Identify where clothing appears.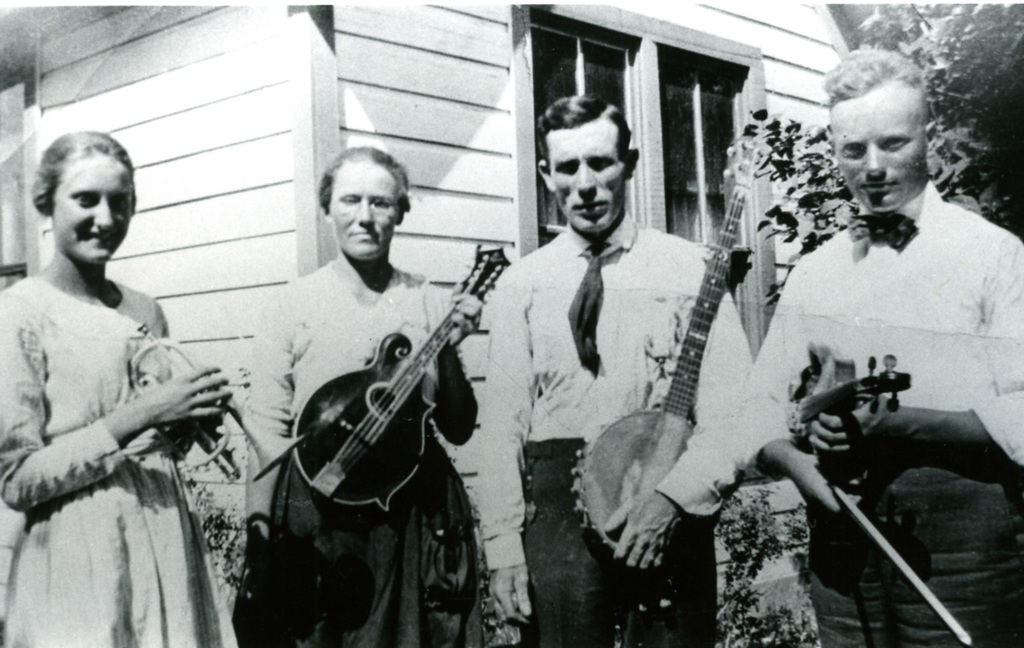
Appears at (left=484, top=208, right=757, bottom=647).
